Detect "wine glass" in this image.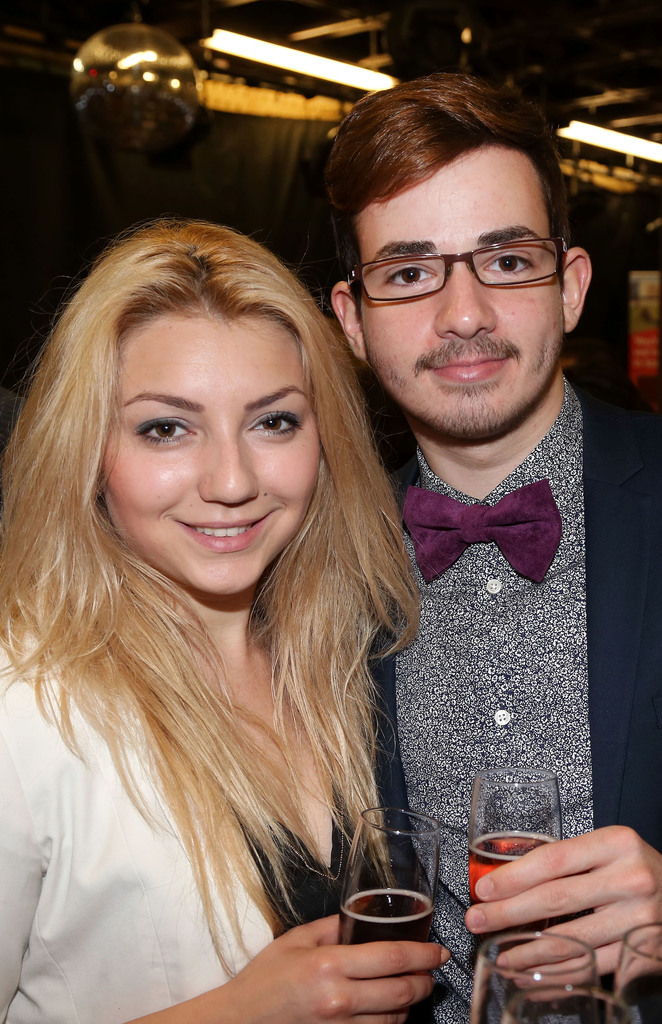
Detection: box=[475, 932, 597, 1023].
